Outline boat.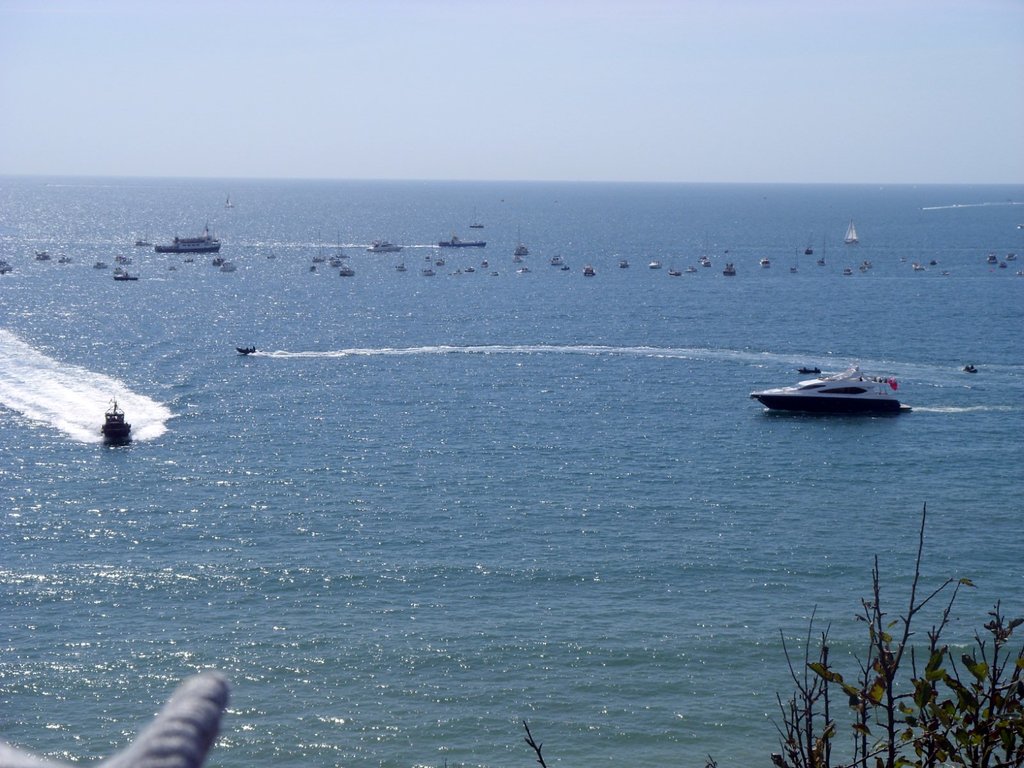
Outline: [left=101, top=399, right=132, bottom=442].
